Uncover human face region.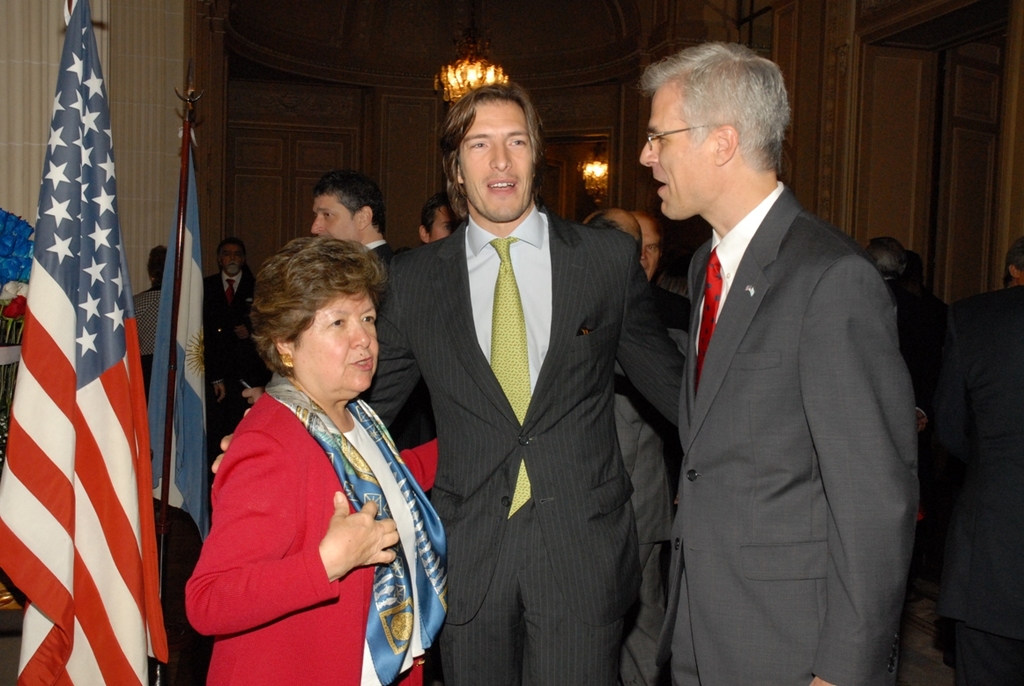
Uncovered: (left=643, top=223, right=657, bottom=284).
